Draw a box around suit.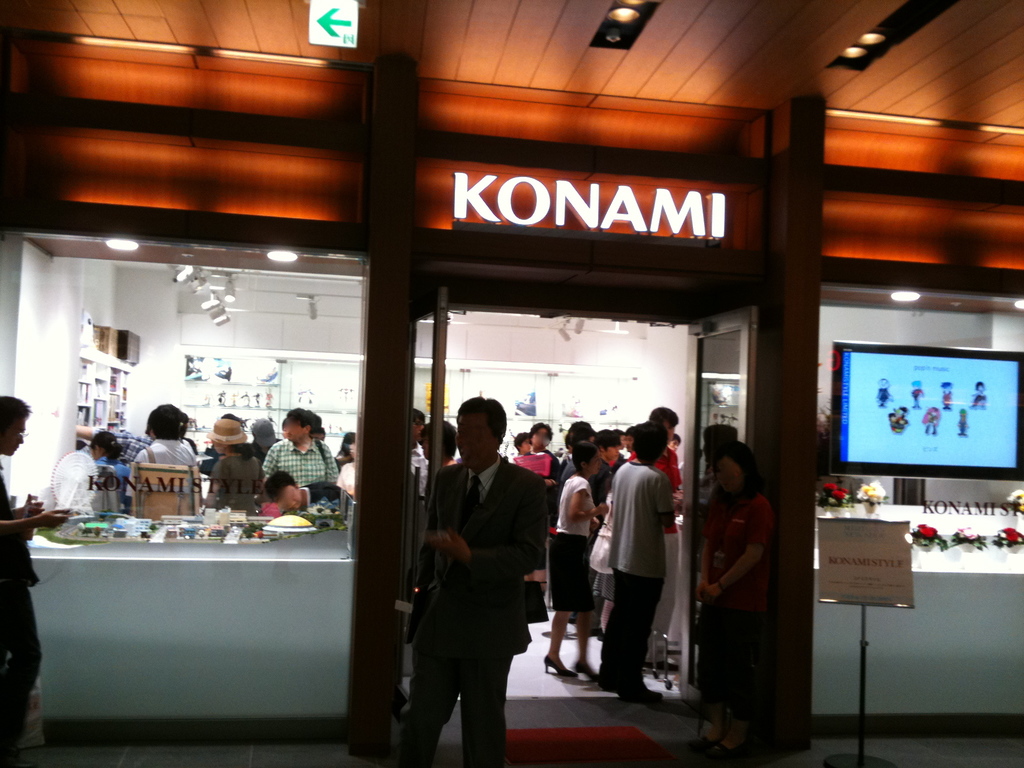
[420,429,569,723].
